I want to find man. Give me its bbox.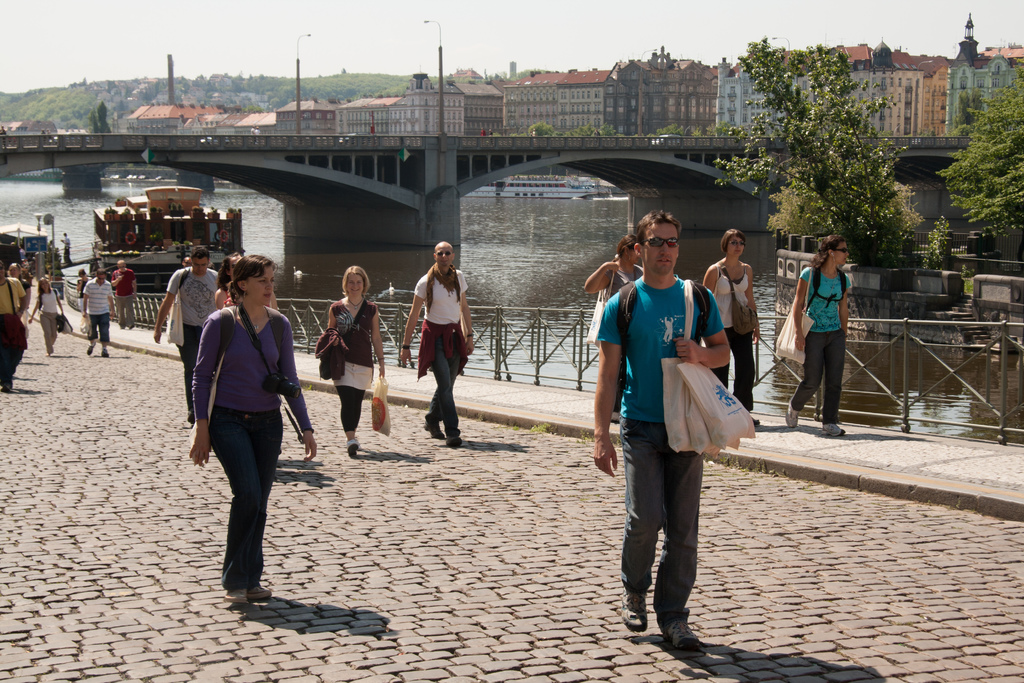
Rect(110, 258, 138, 329).
